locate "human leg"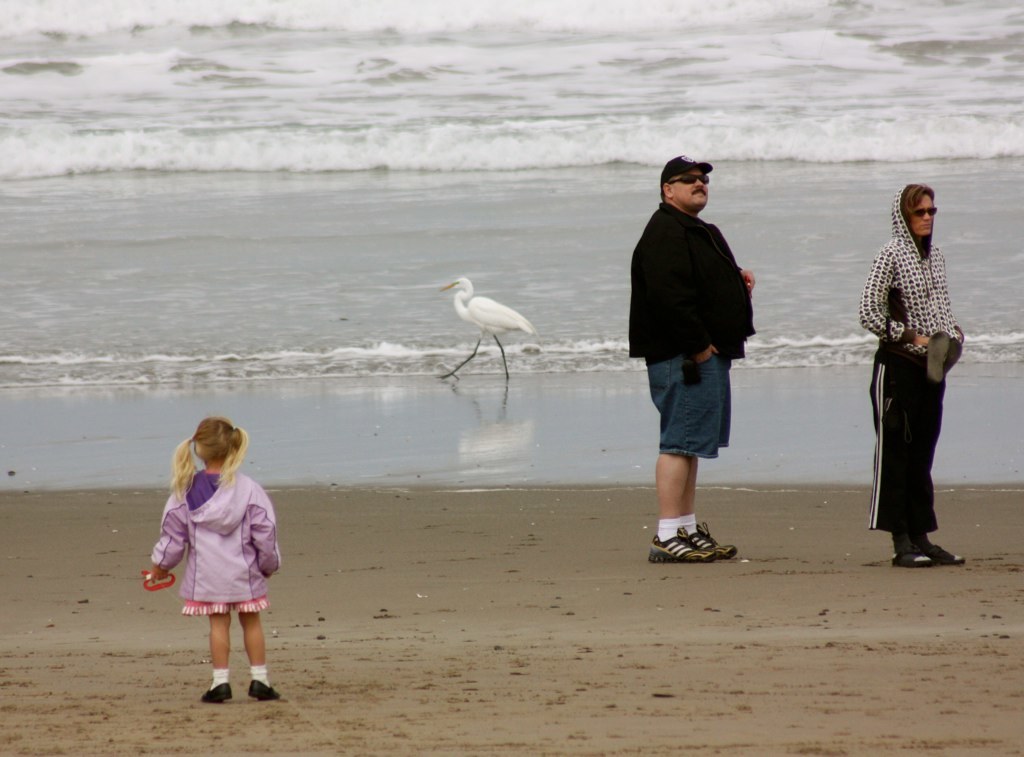
box(670, 170, 710, 200)
